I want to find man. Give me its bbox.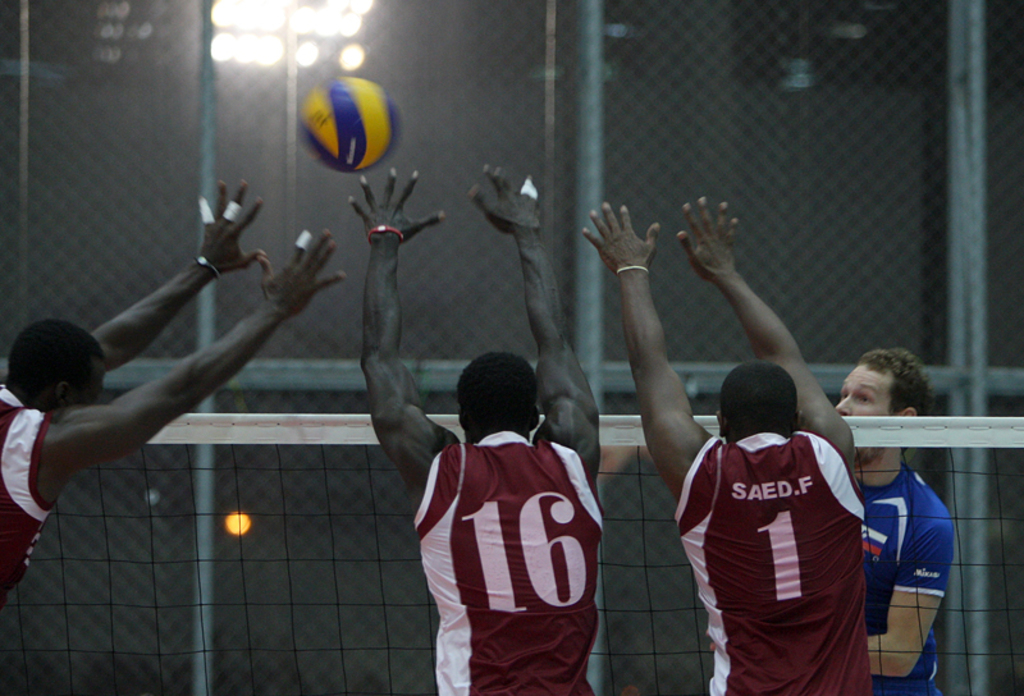
region(577, 202, 887, 695).
